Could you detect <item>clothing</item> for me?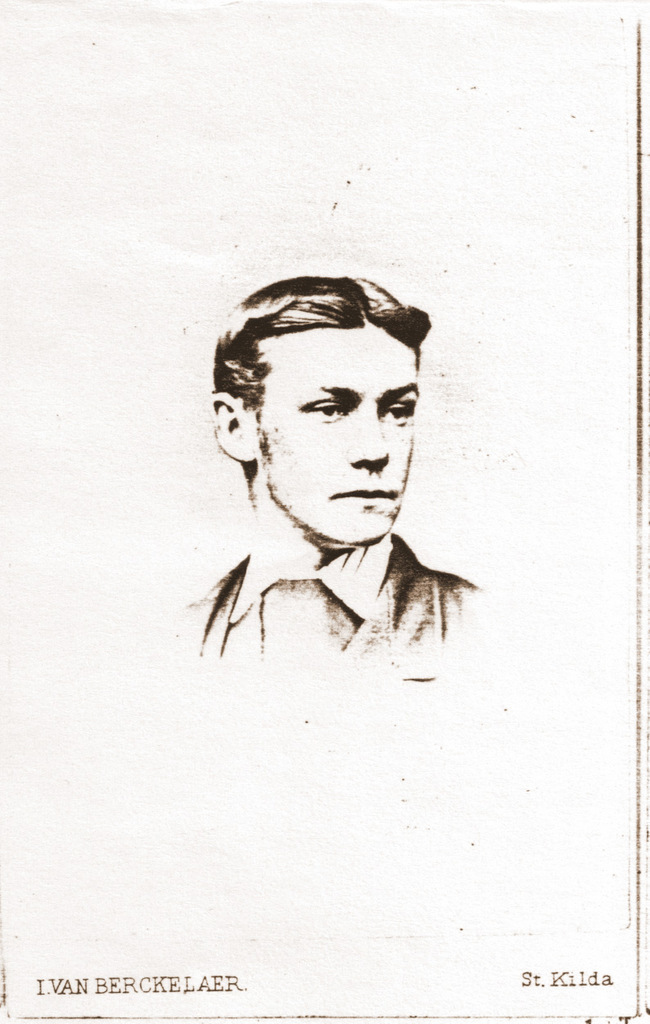
Detection result: crop(169, 529, 464, 647).
